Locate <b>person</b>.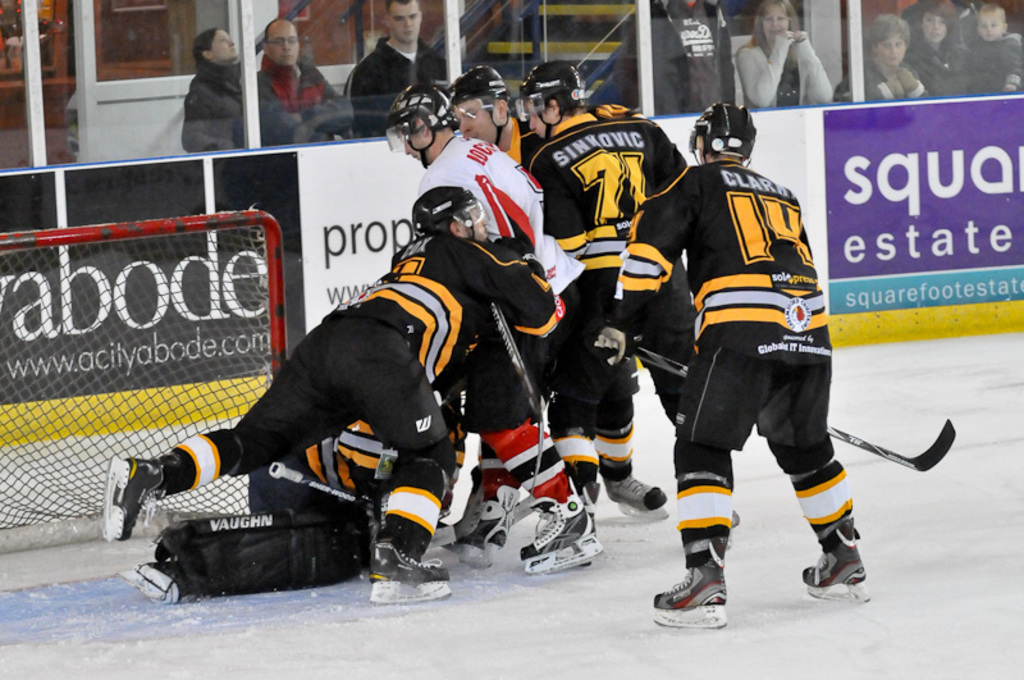
Bounding box: bbox(863, 12, 934, 102).
